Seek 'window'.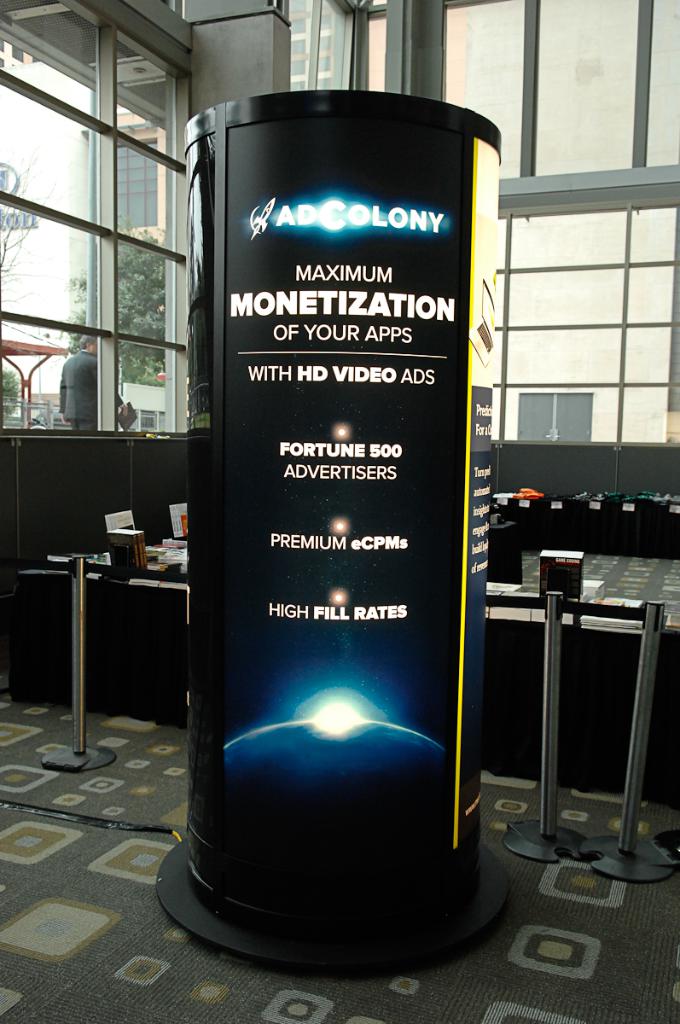
crop(450, 0, 679, 441).
